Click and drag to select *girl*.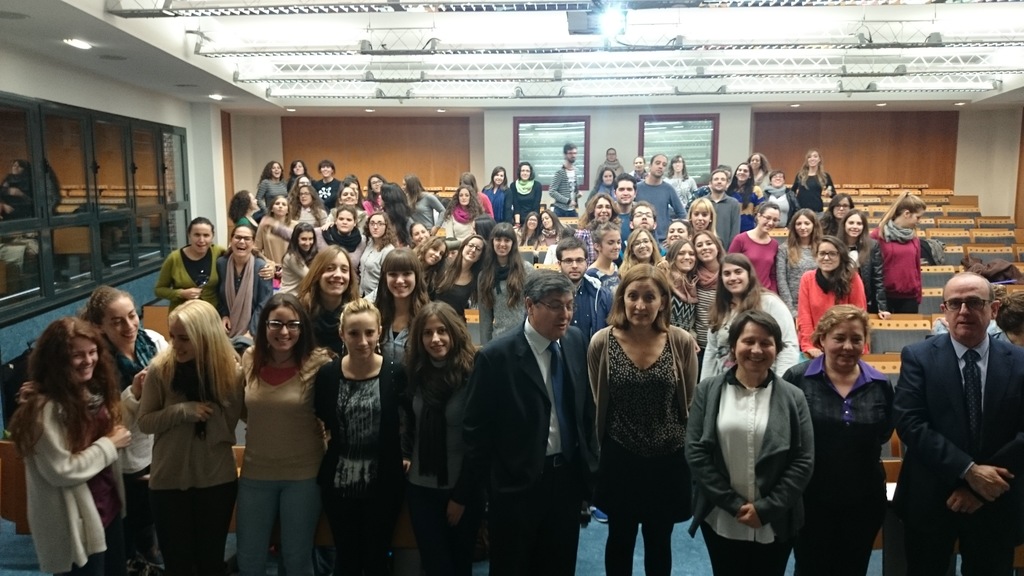
Selection: x1=585, y1=218, x2=621, y2=301.
